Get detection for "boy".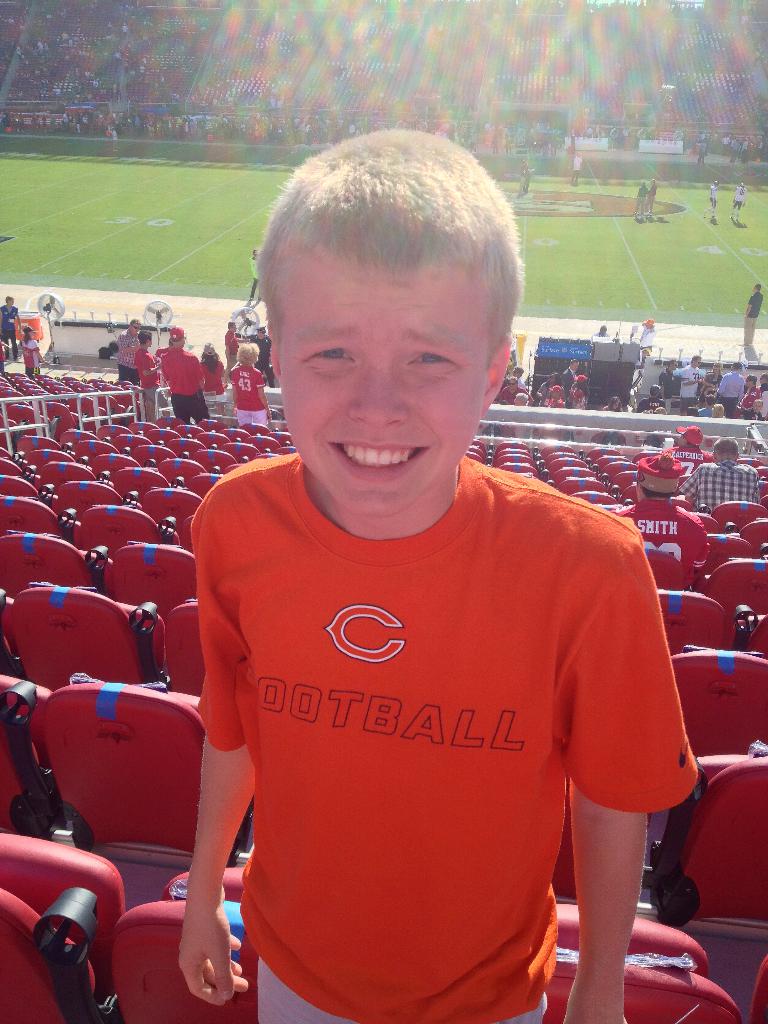
Detection: box=[134, 331, 169, 415].
